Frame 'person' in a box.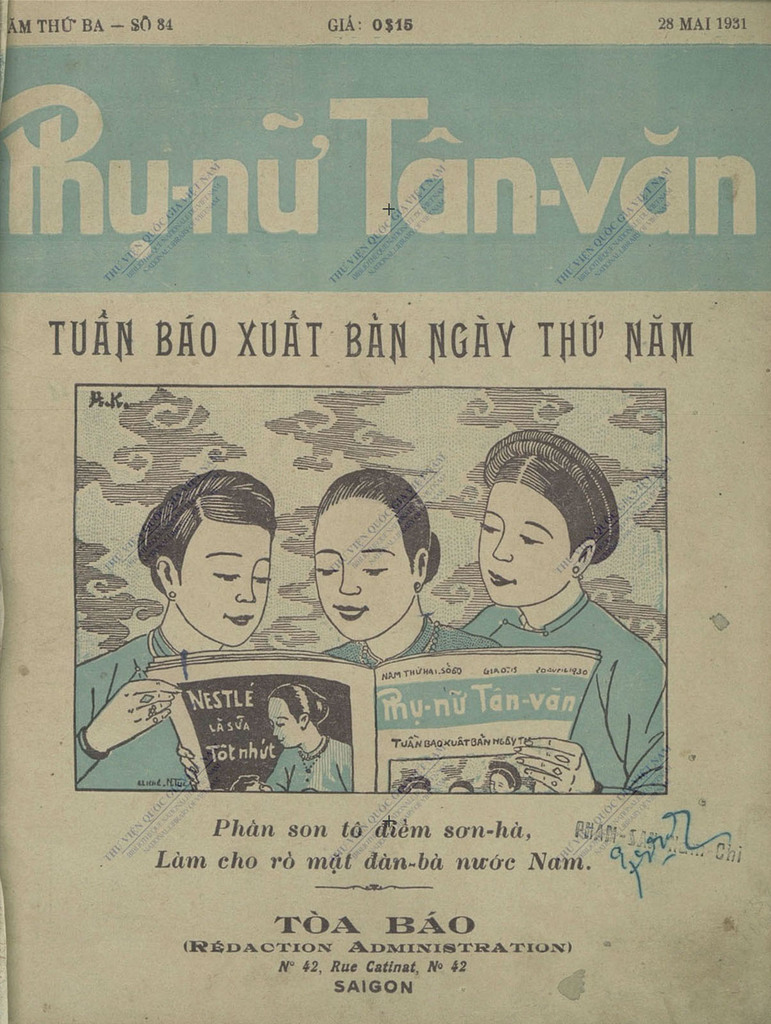
locate(458, 428, 666, 793).
